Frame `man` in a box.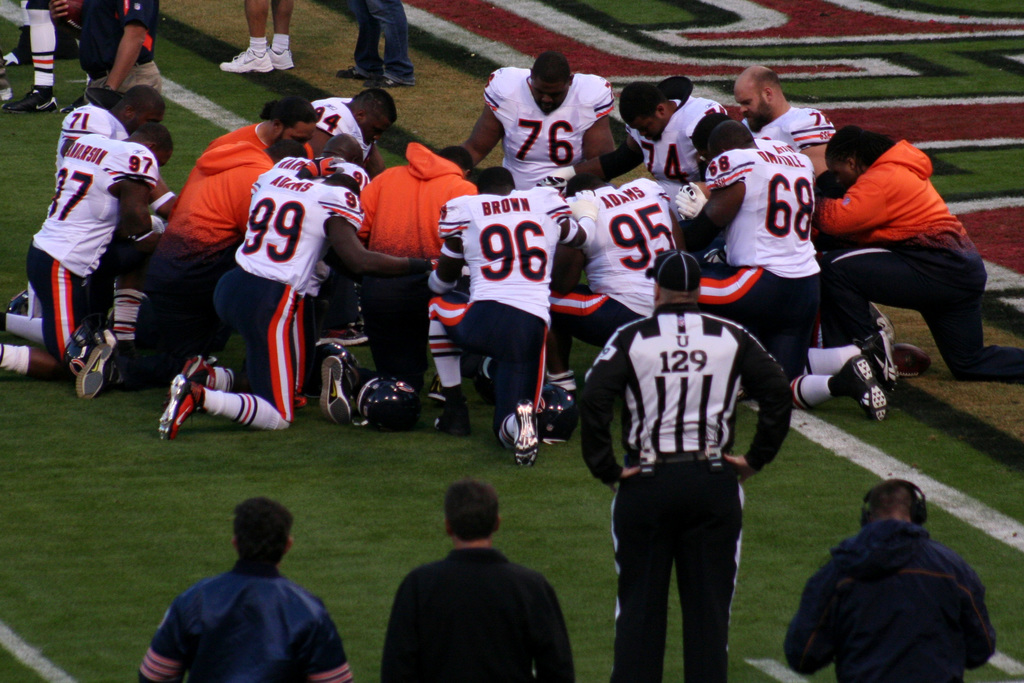
pyautogui.locateOnScreen(791, 479, 1005, 680).
